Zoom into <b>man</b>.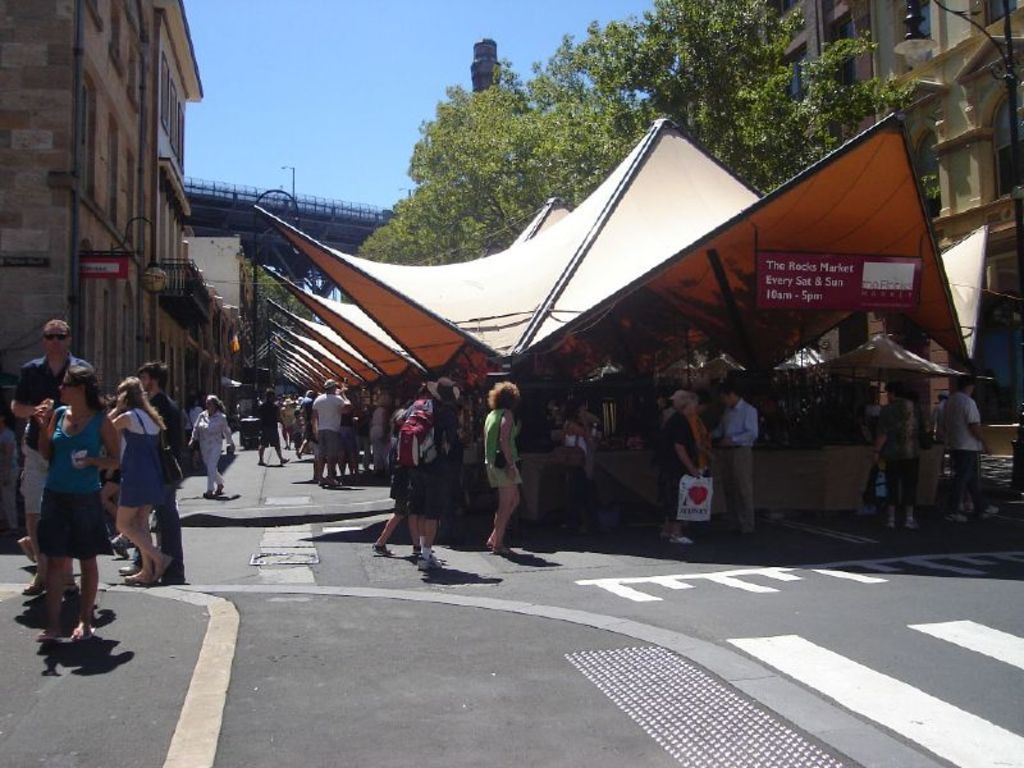
Zoom target: (left=6, top=320, right=97, bottom=594).
